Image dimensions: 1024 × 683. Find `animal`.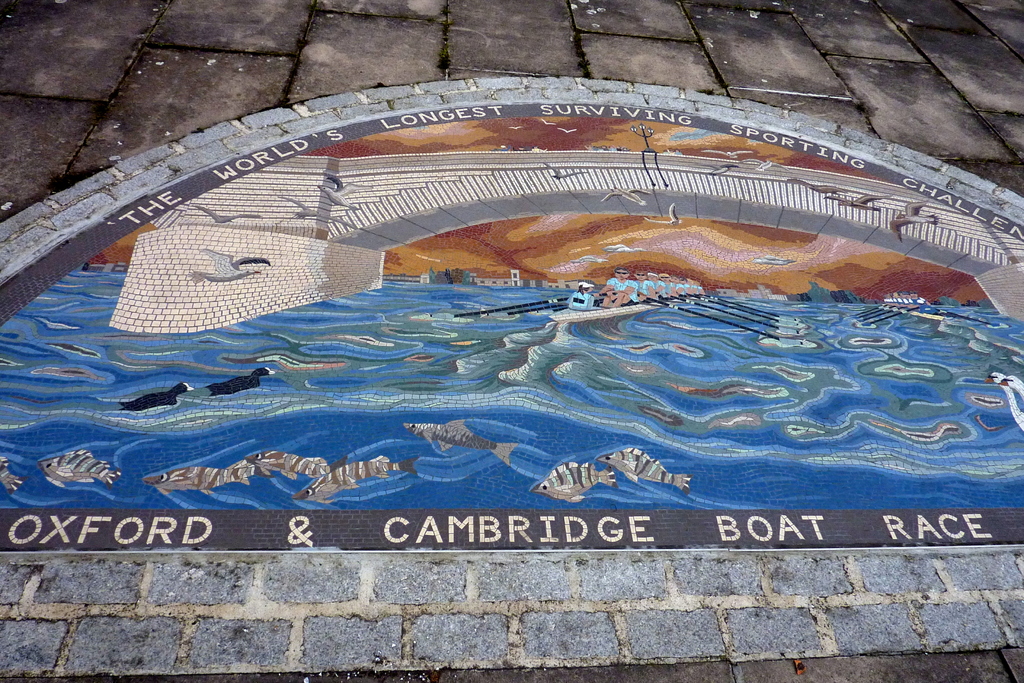
left=290, top=452, right=417, bottom=504.
